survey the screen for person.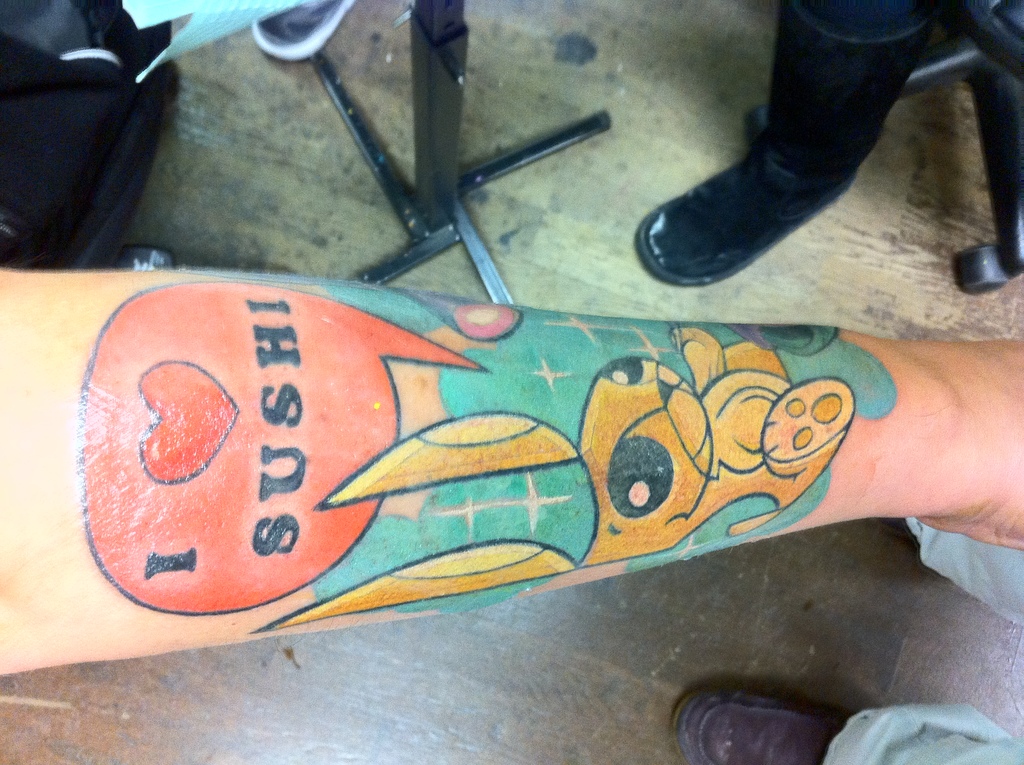
Survey found: box(0, 268, 1023, 677).
